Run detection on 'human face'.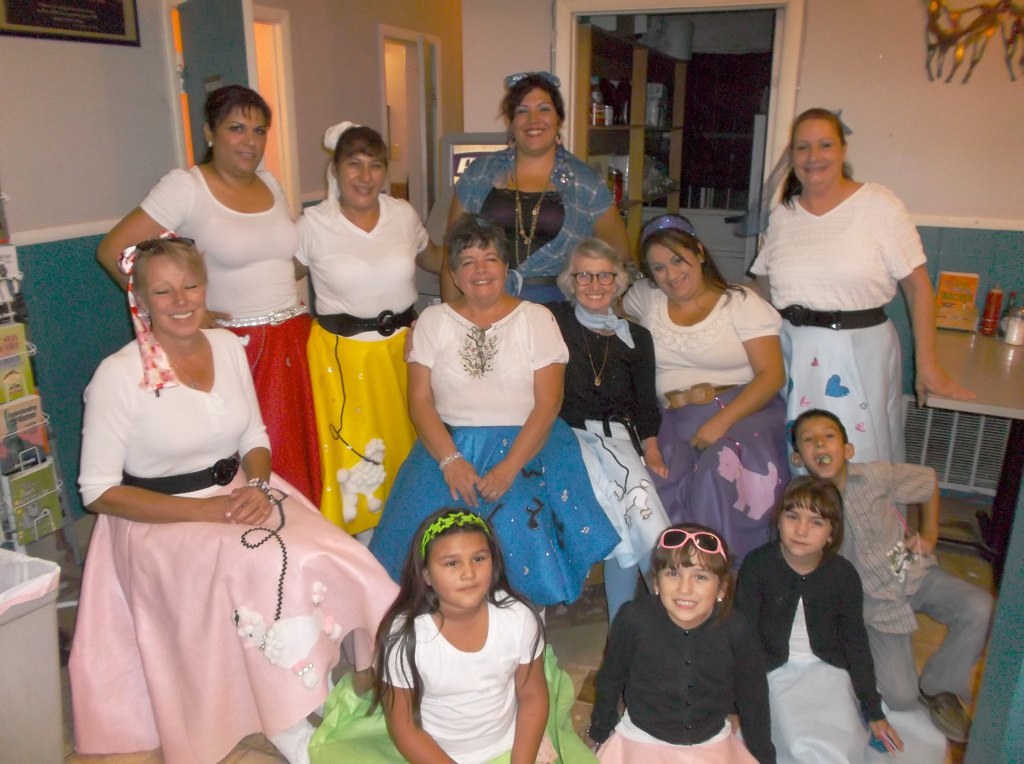
Result: bbox(790, 117, 841, 185).
